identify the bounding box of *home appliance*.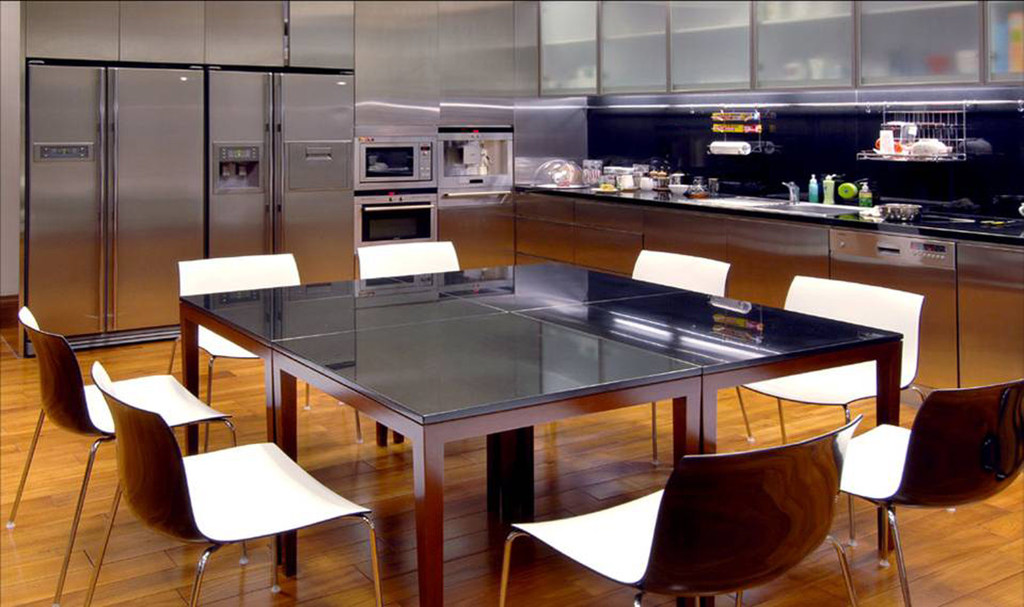
(left=822, top=217, right=957, bottom=404).
